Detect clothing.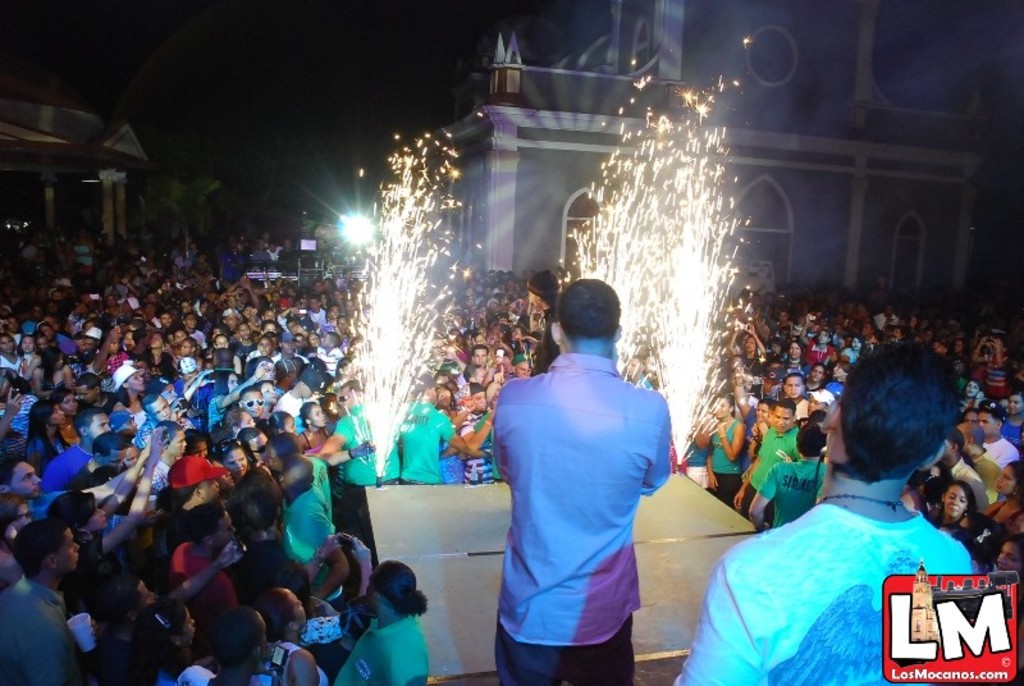
Detected at rect(398, 406, 454, 486).
